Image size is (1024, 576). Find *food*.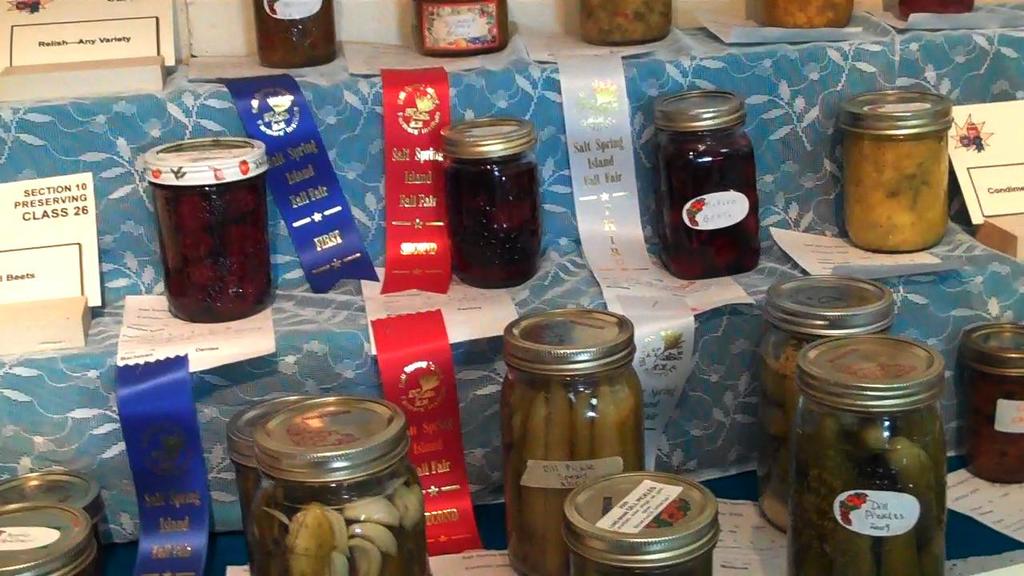
x1=502, y1=378, x2=642, y2=575.
